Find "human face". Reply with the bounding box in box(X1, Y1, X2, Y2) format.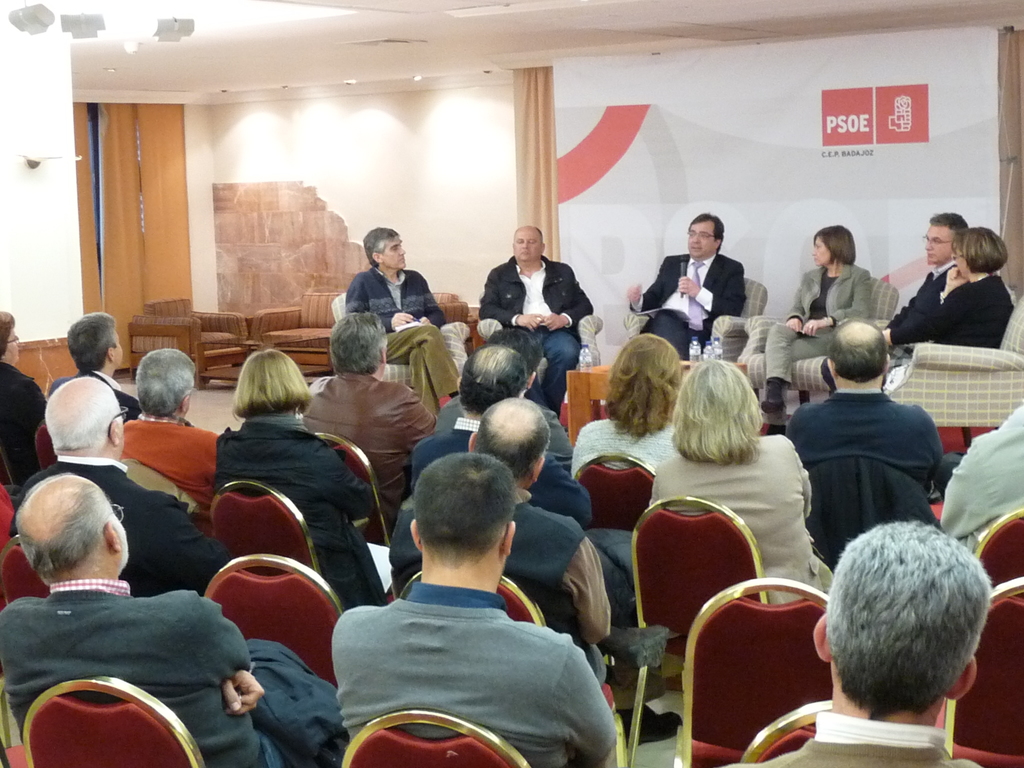
box(111, 324, 126, 366).
